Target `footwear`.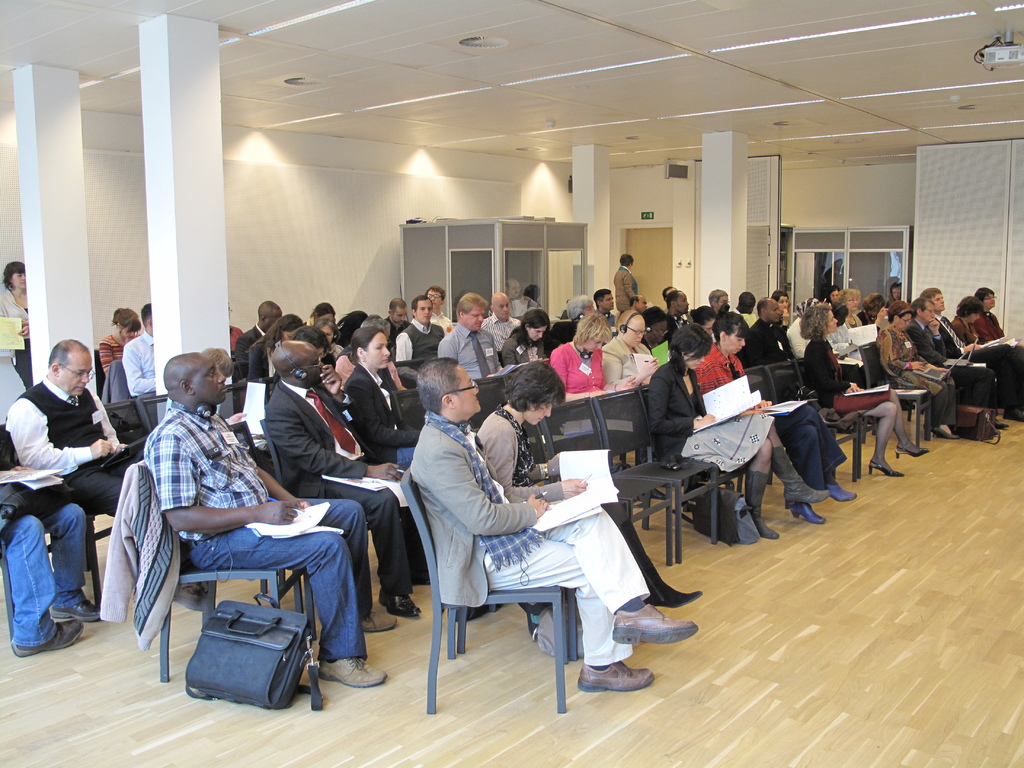
Target region: {"x1": 1004, "y1": 406, "x2": 1023, "y2": 419}.
